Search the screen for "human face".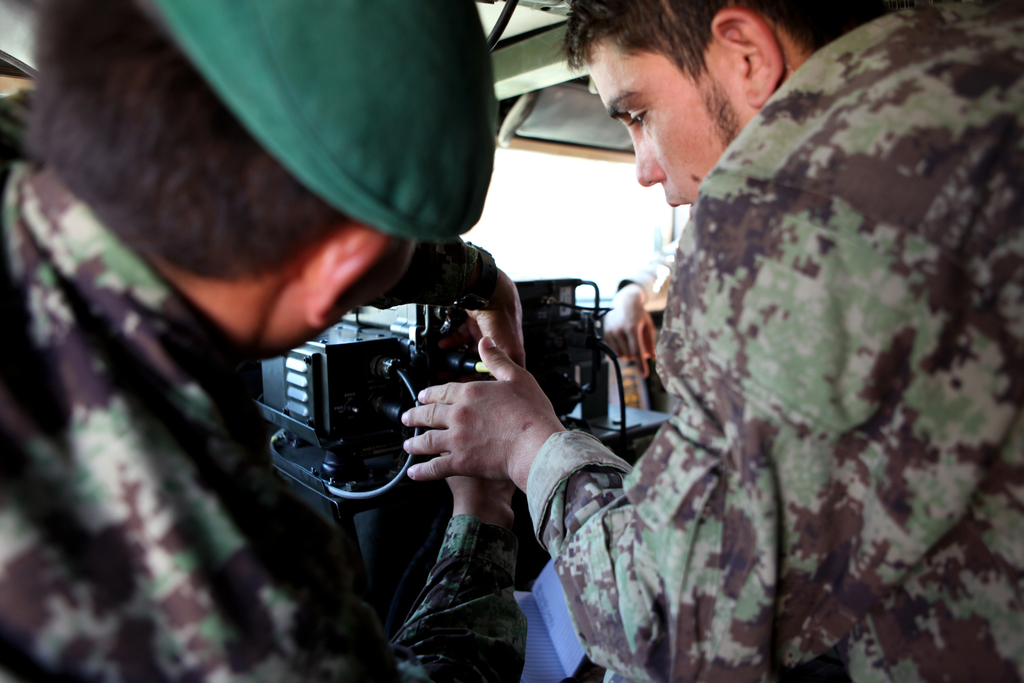
Found at locate(580, 40, 749, 210).
